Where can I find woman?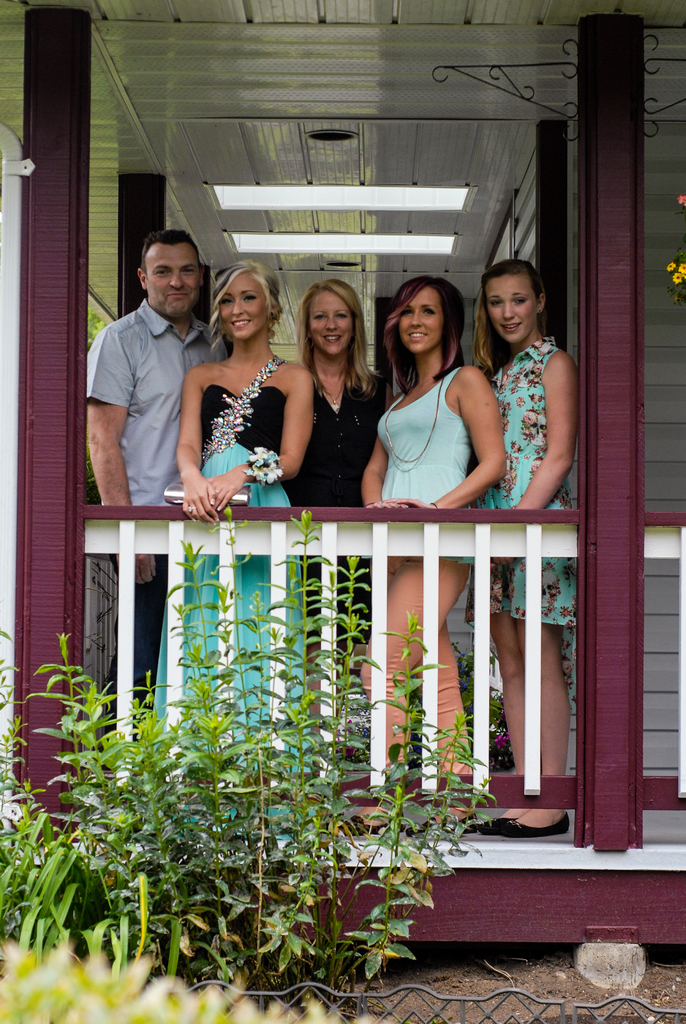
You can find it at <region>359, 274, 507, 837</region>.
